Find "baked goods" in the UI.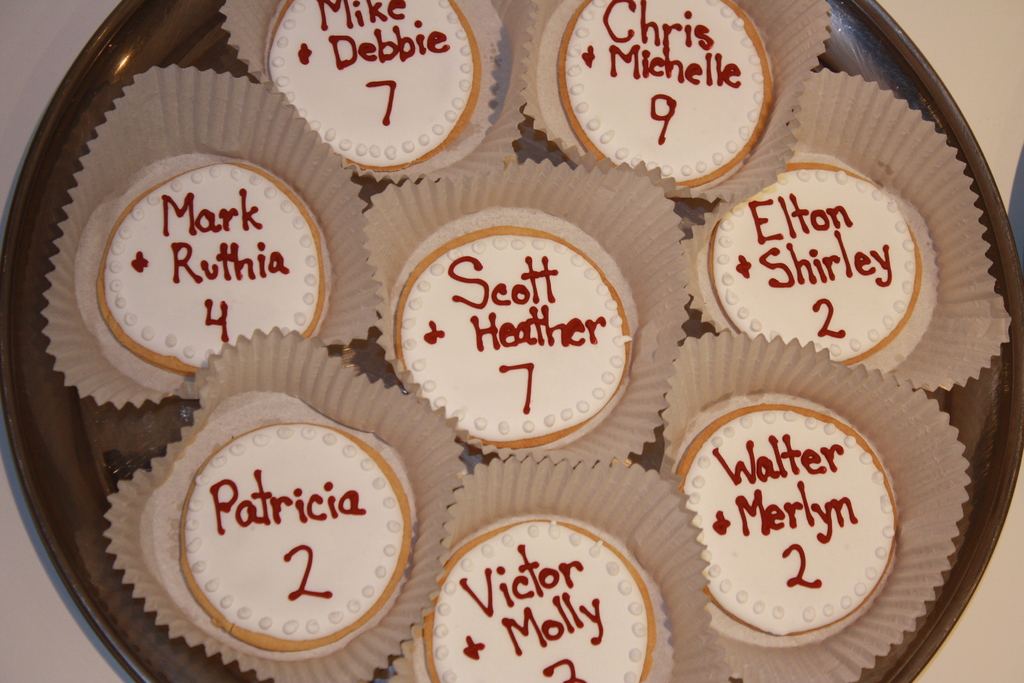
UI element at 424,518,657,682.
